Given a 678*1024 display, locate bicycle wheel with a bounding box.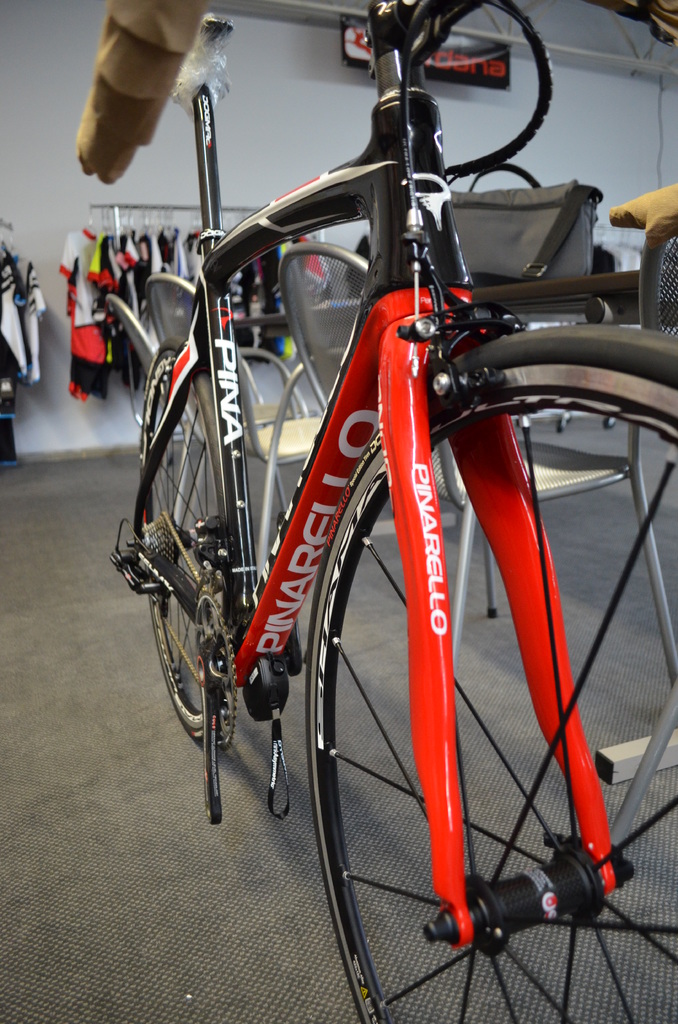
Located: rect(129, 348, 245, 750).
